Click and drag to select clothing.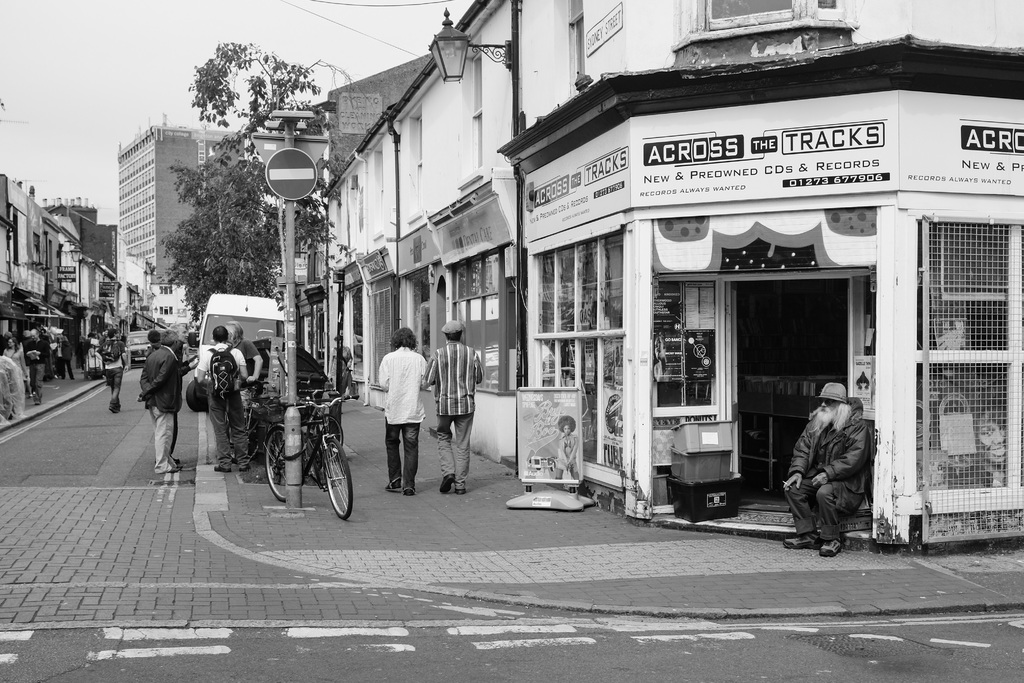
Selection: pyautogui.locateOnScreen(372, 338, 425, 493).
